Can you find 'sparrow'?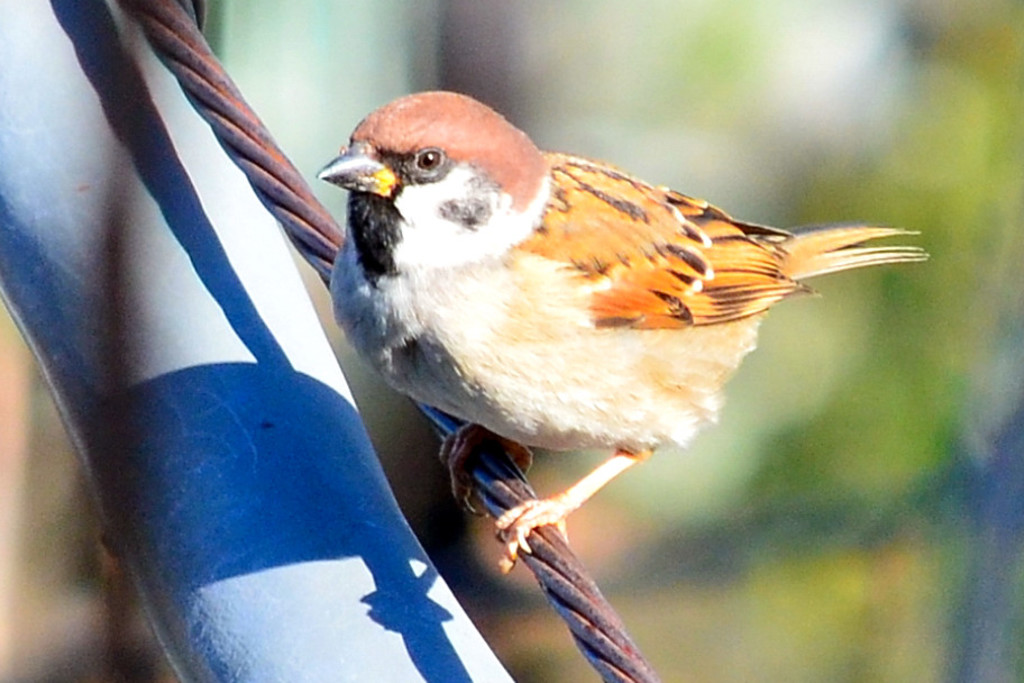
Yes, bounding box: box=[308, 84, 933, 575].
